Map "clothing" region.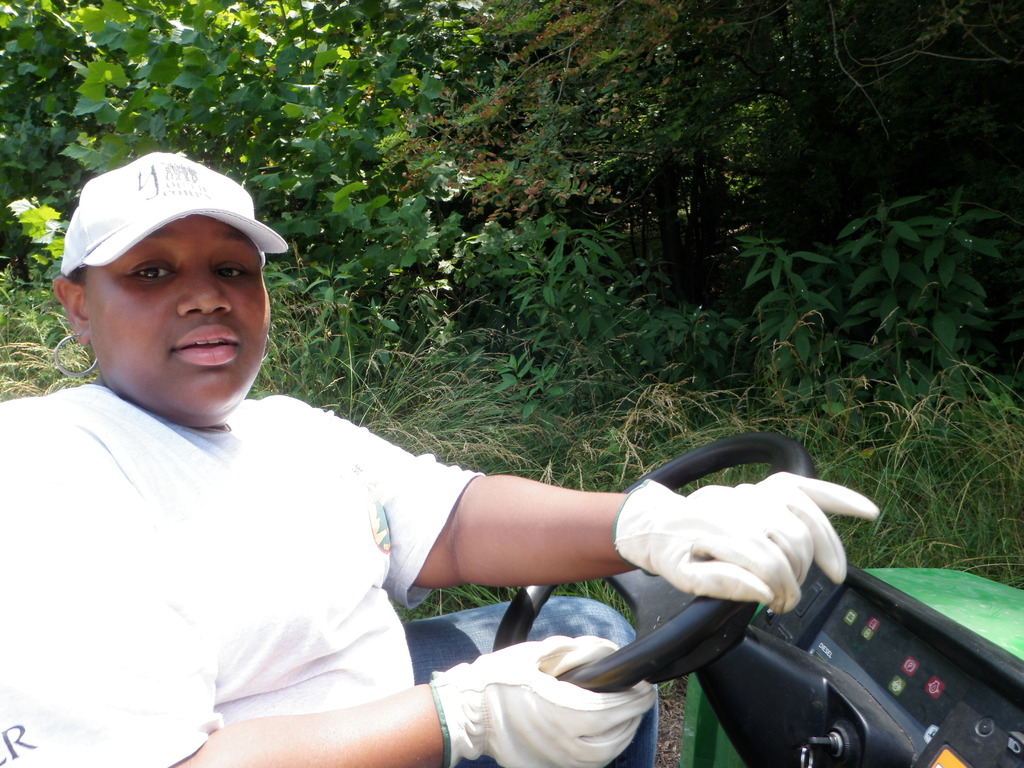
Mapped to region(12, 307, 590, 749).
